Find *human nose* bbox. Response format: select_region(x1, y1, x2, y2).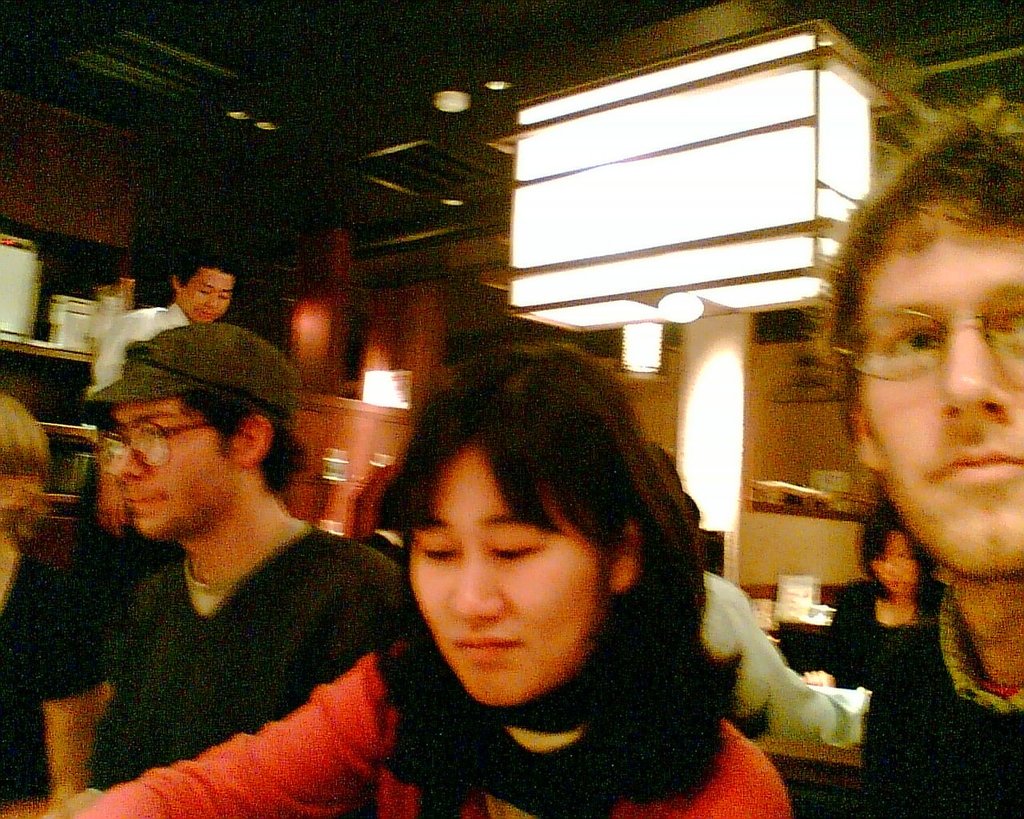
select_region(446, 549, 503, 622).
